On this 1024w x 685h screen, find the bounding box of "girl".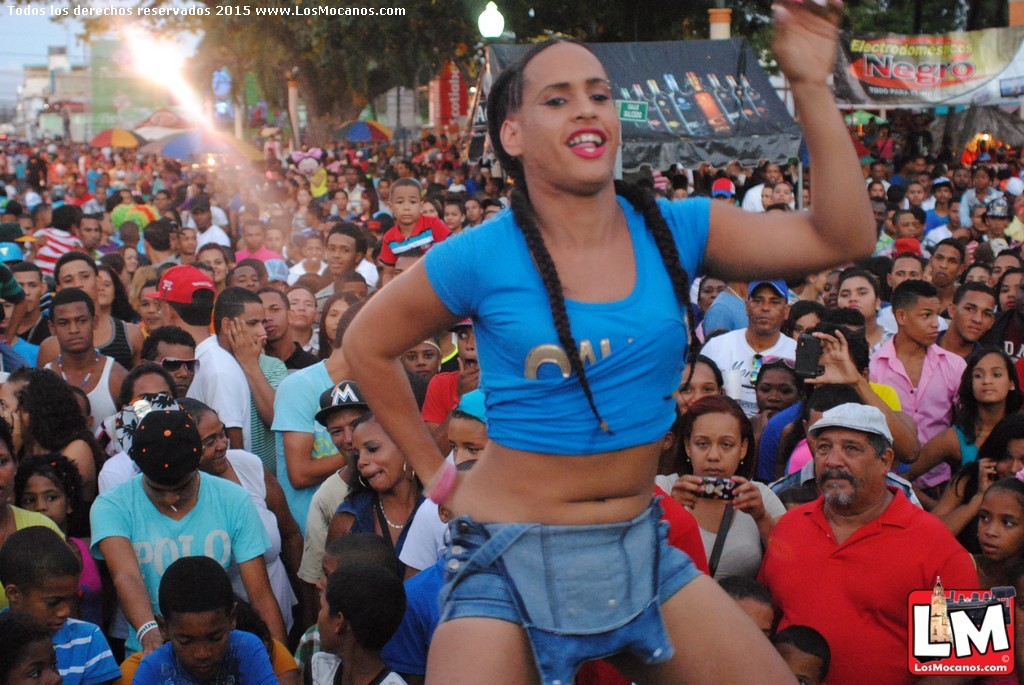
Bounding box: l=15, t=455, r=131, b=660.
